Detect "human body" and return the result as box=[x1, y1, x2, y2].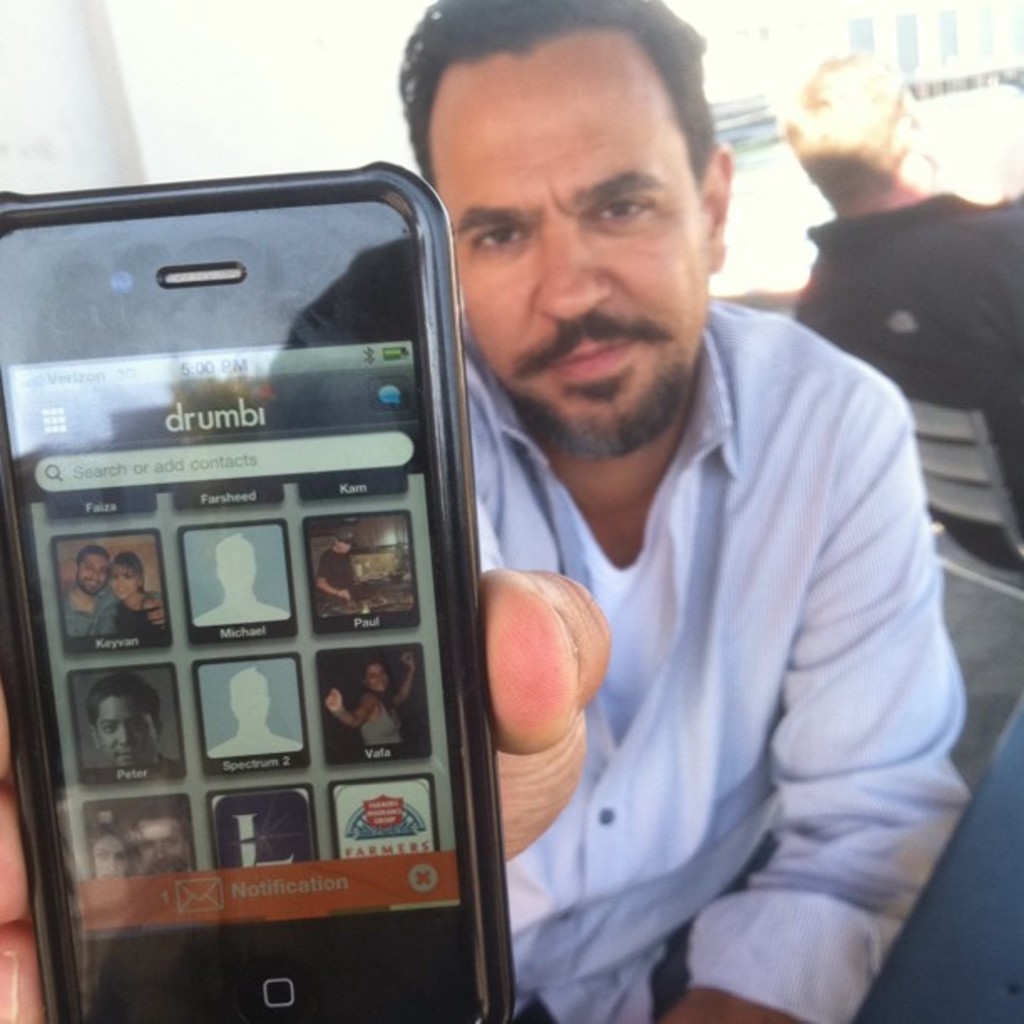
box=[47, 547, 112, 624].
